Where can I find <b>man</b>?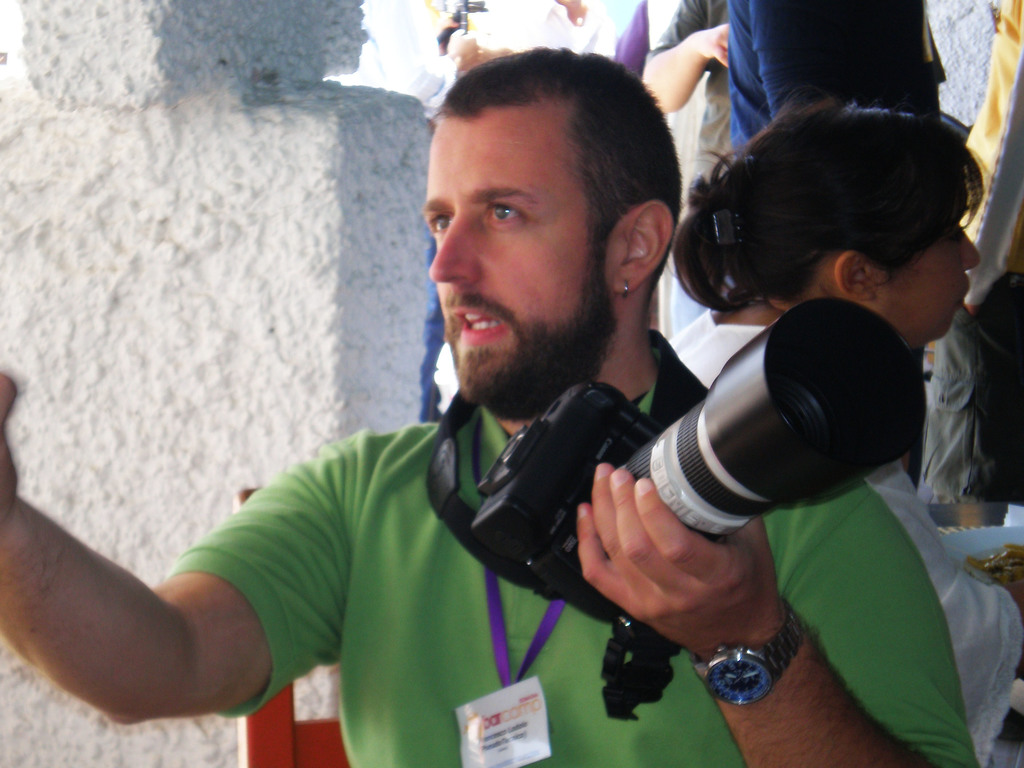
You can find it at x1=107 y1=92 x2=925 y2=721.
